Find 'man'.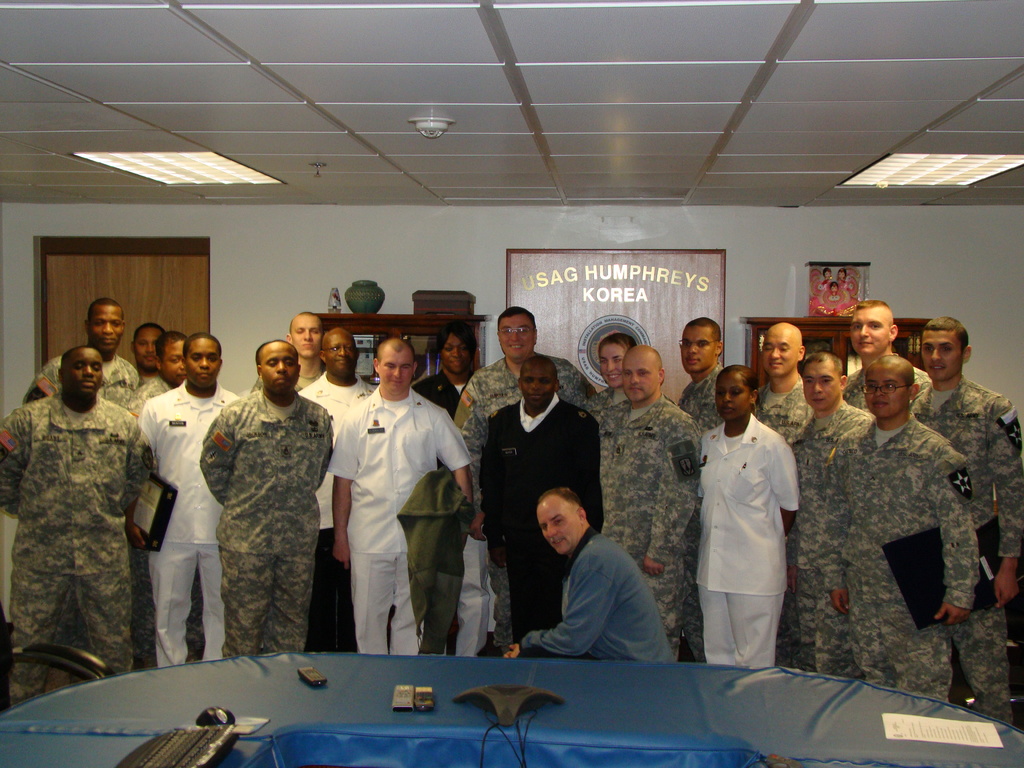
Rect(480, 356, 605, 647).
